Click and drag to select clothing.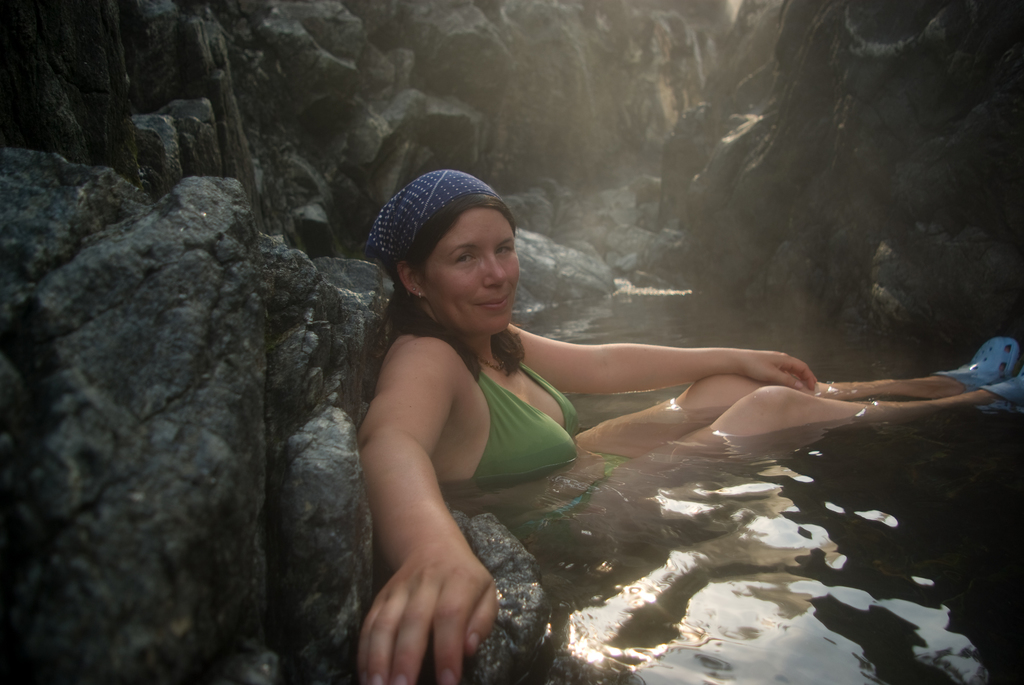
Selection: locate(464, 355, 580, 487).
